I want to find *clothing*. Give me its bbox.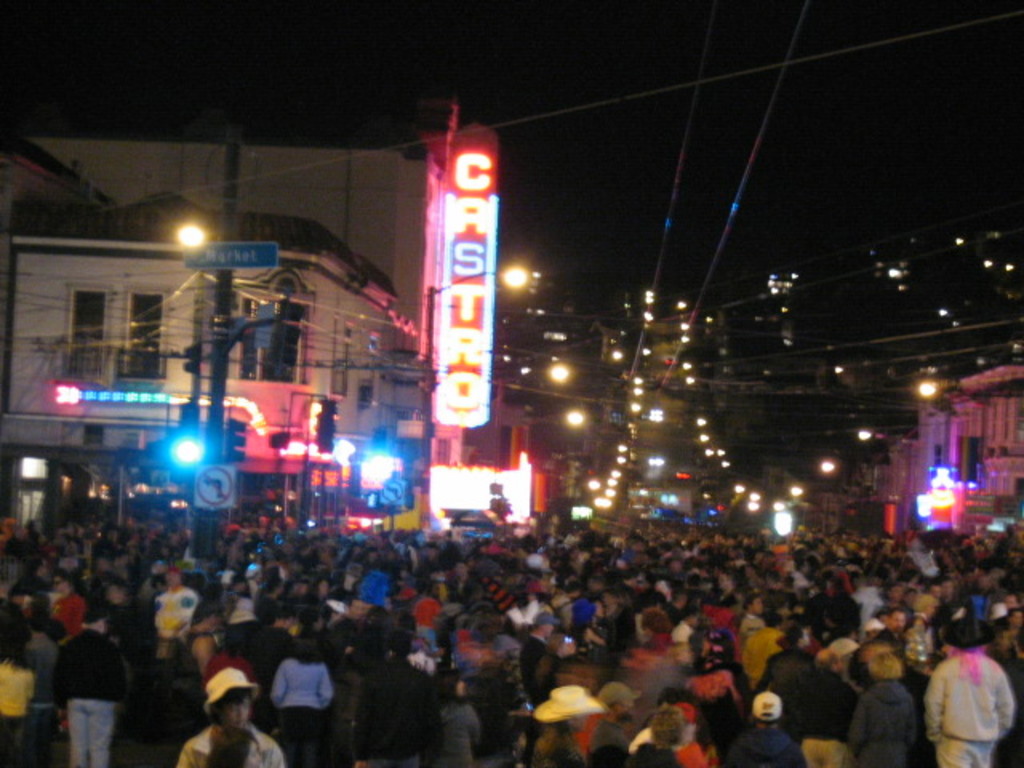
bbox=[682, 741, 714, 766].
